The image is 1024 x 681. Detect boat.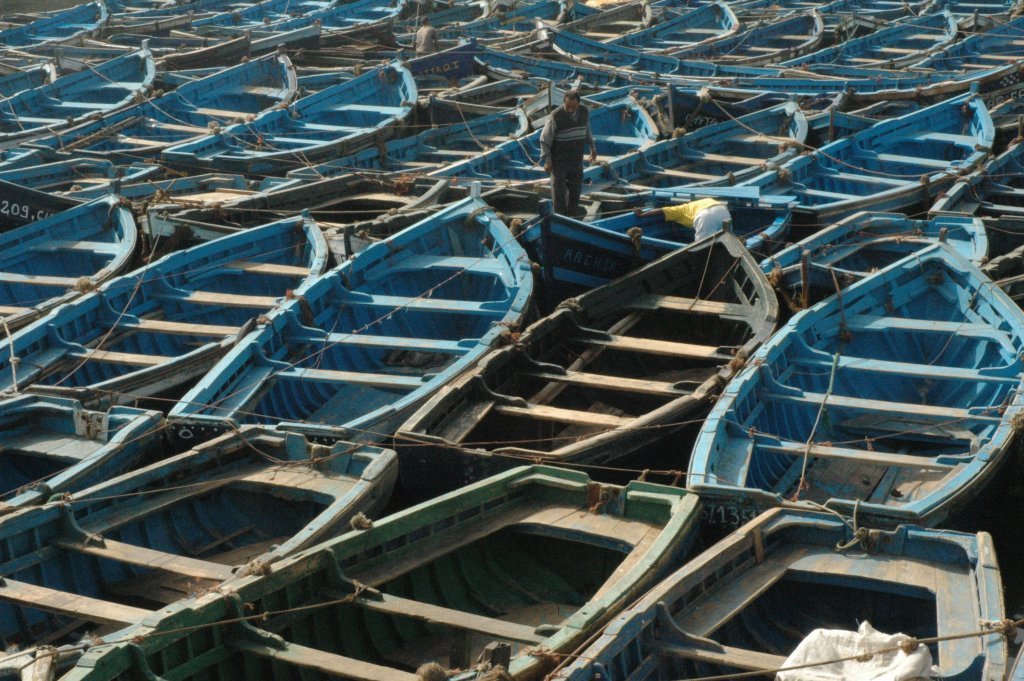
Detection: {"x1": 691, "y1": 0, "x2": 829, "y2": 55}.
